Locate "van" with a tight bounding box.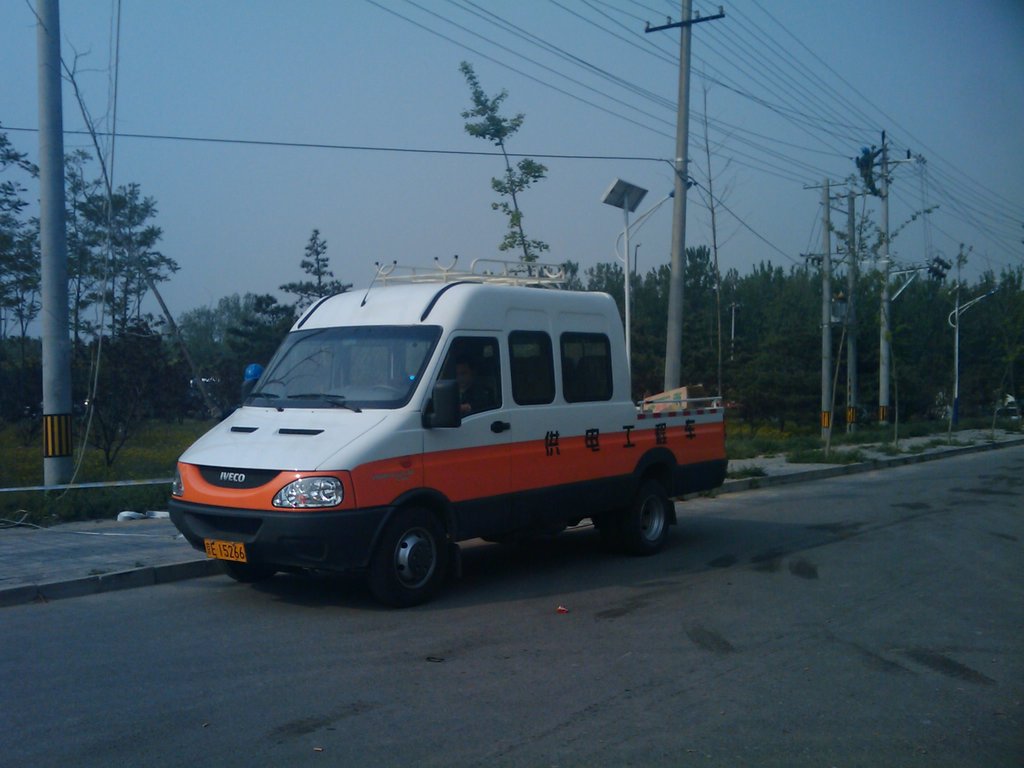
166:253:733:609.
